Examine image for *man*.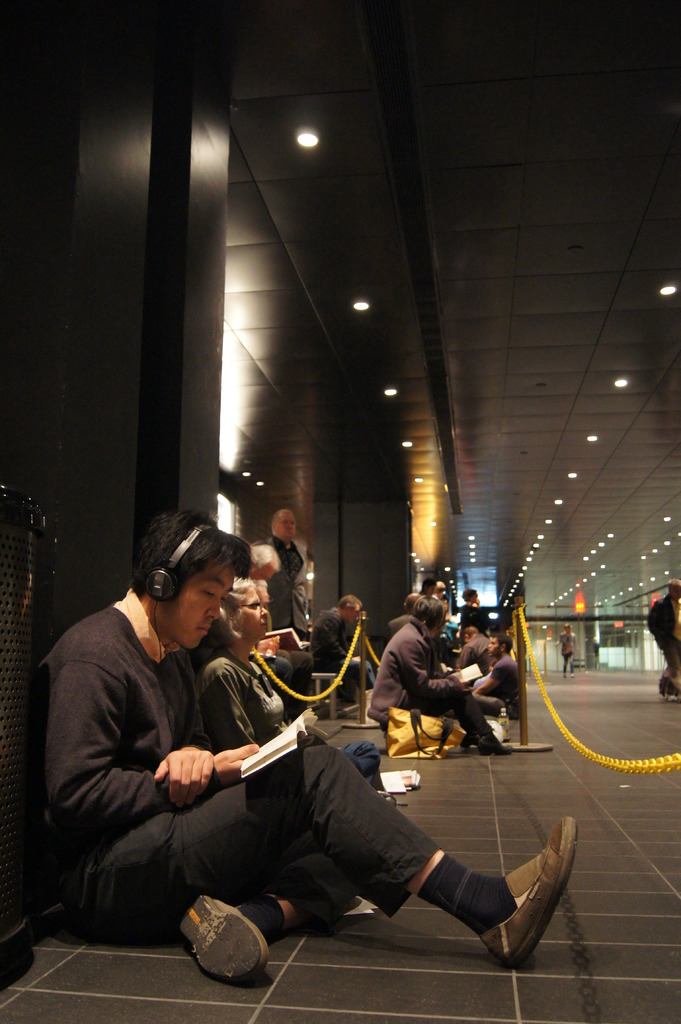
Examination result: left=246, top=506, right=304, bottom=636.
